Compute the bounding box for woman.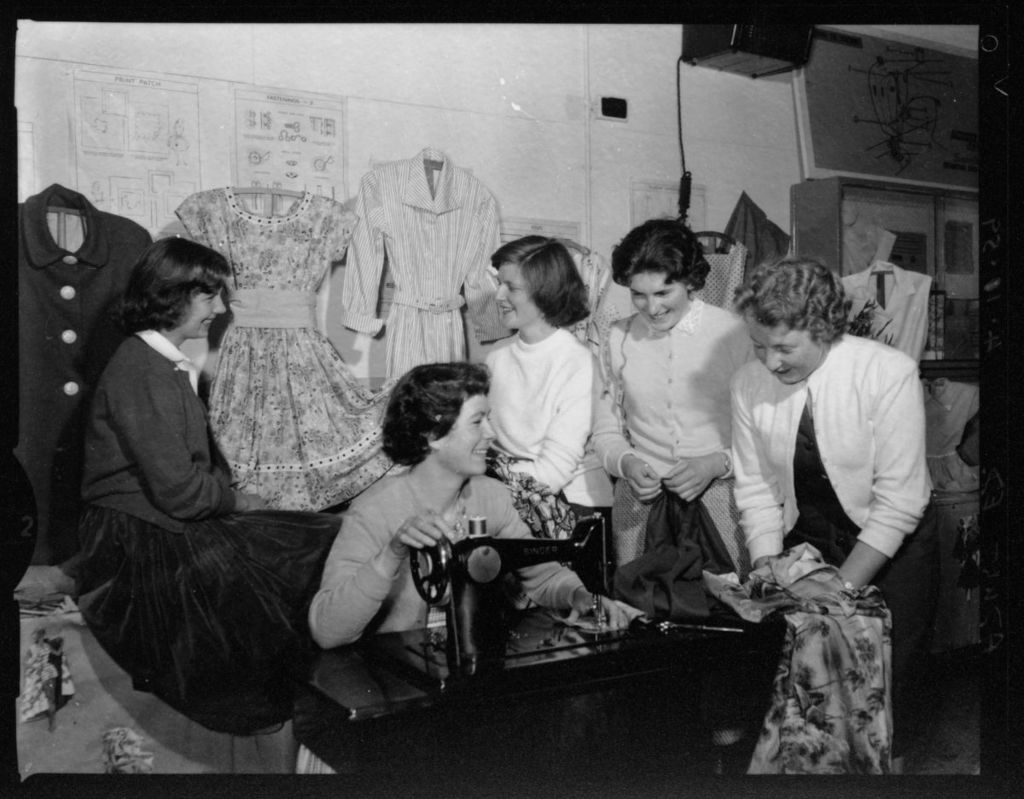
bbox=[586, 213, 772, 596].
